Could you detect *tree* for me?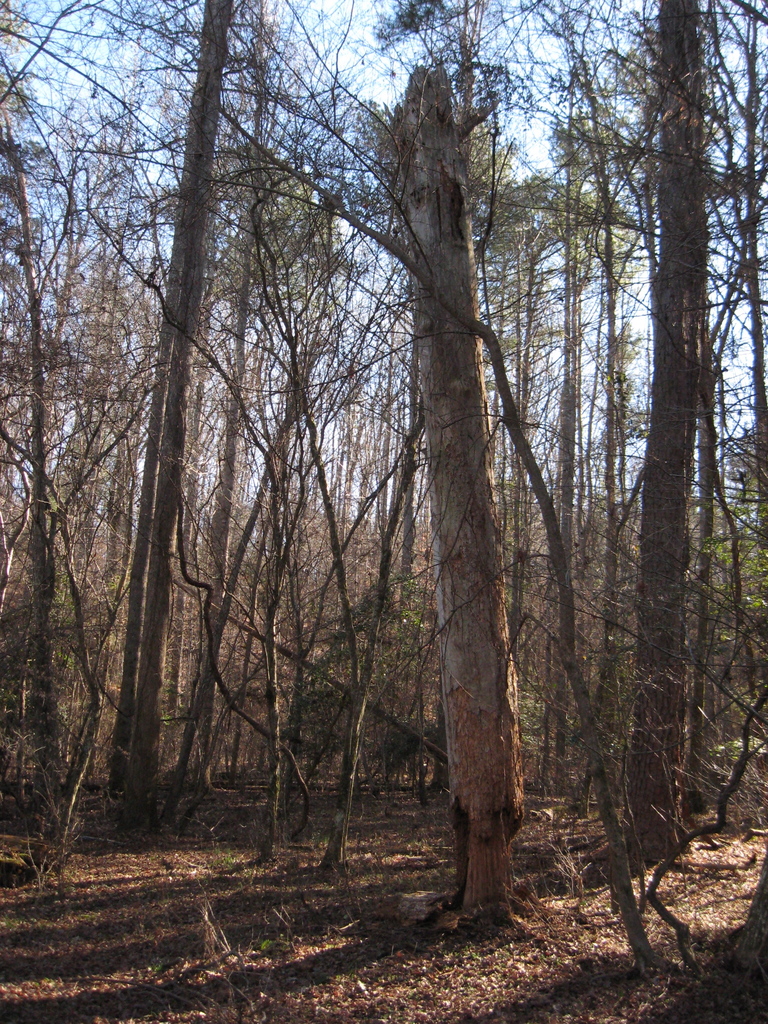
Detection result: (118, 0, 234, 826).
